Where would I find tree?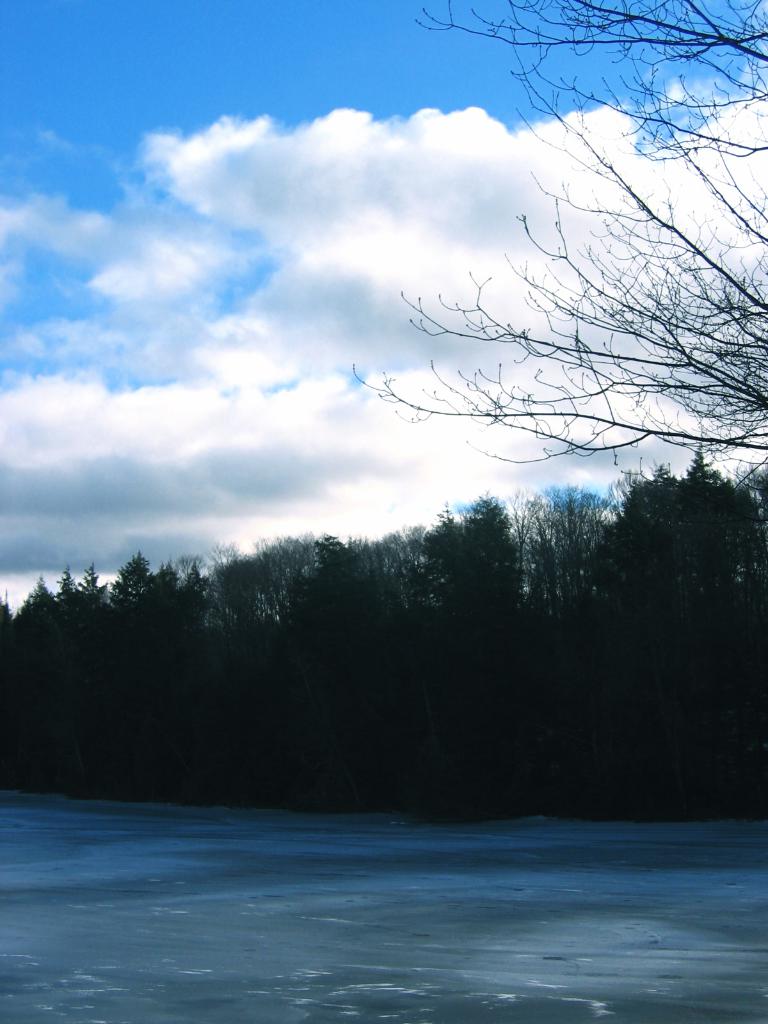
At box=[341, 0, 767, 490].
